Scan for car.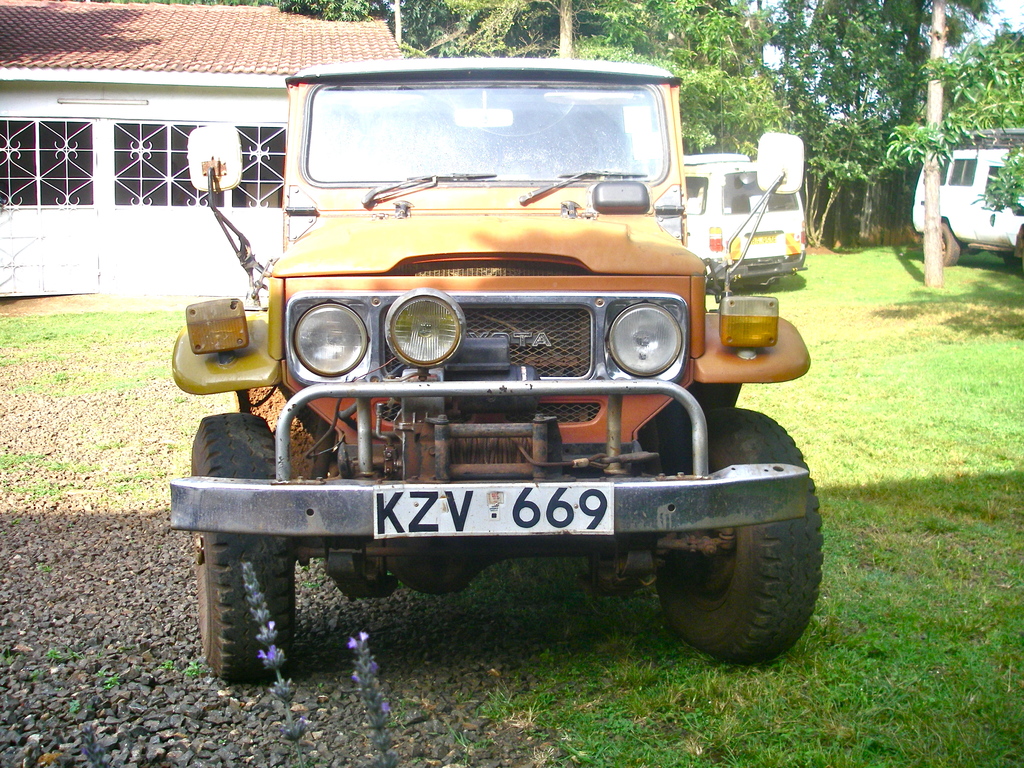
Scan result: Rect(907, 145, 1023, 266).
